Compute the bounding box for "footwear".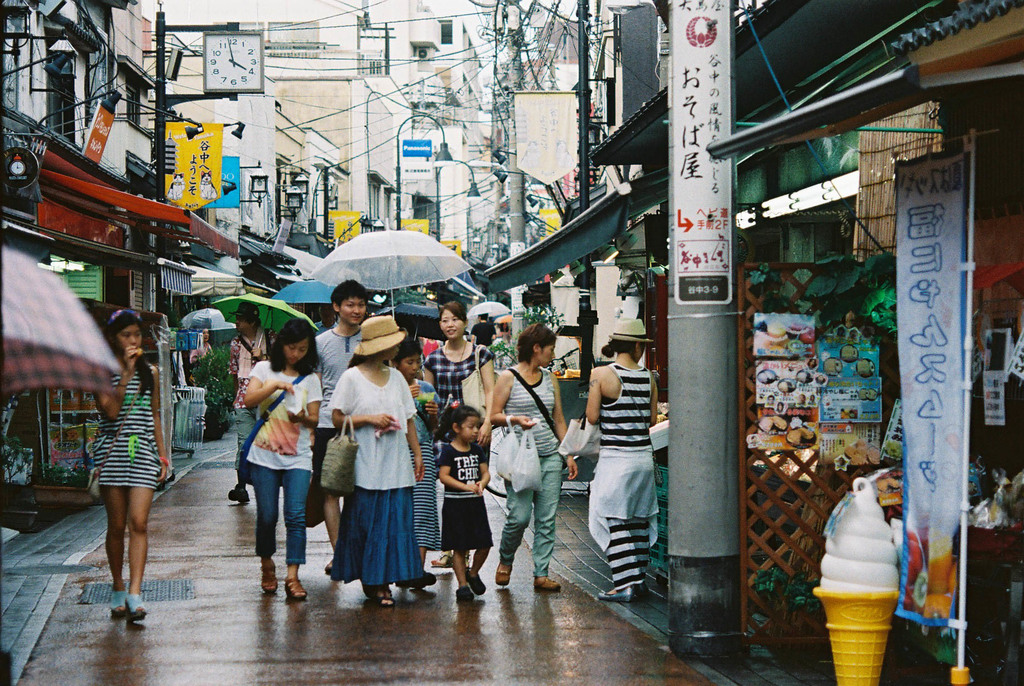
284/580/310/601.
